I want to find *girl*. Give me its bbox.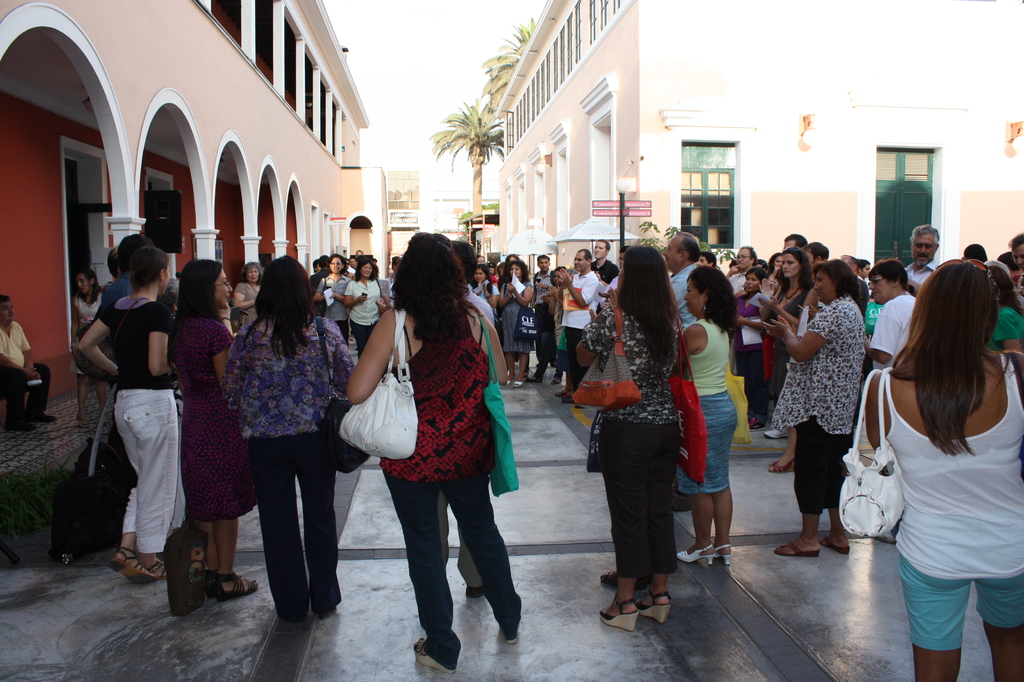
[761,245,816,473].
